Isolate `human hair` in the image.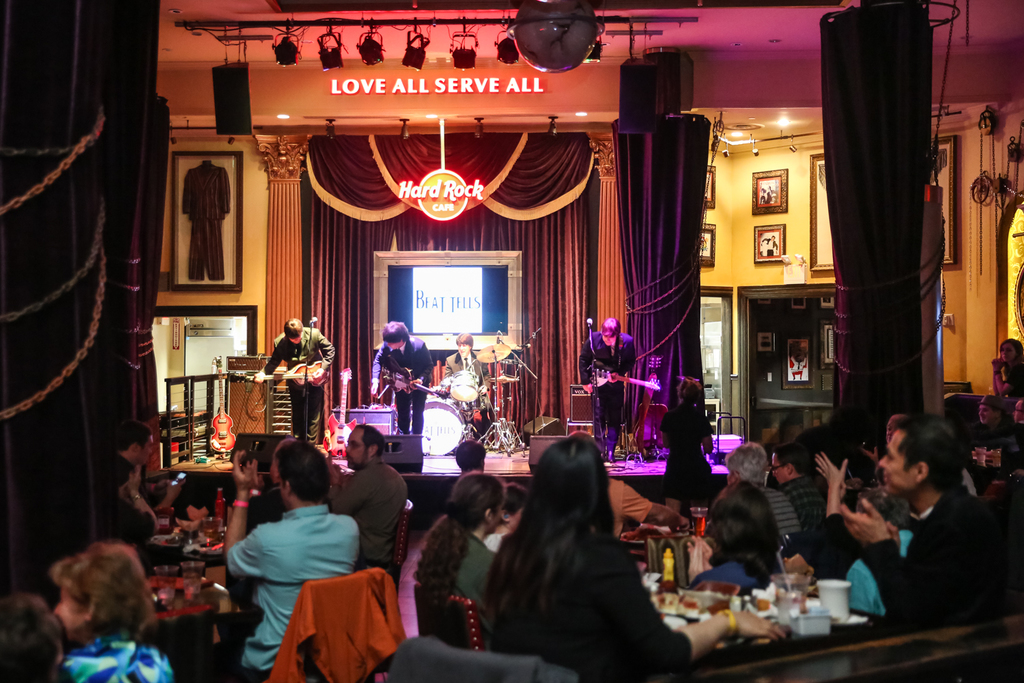
Isolated region: Rect(359, 421, 389, 458).
